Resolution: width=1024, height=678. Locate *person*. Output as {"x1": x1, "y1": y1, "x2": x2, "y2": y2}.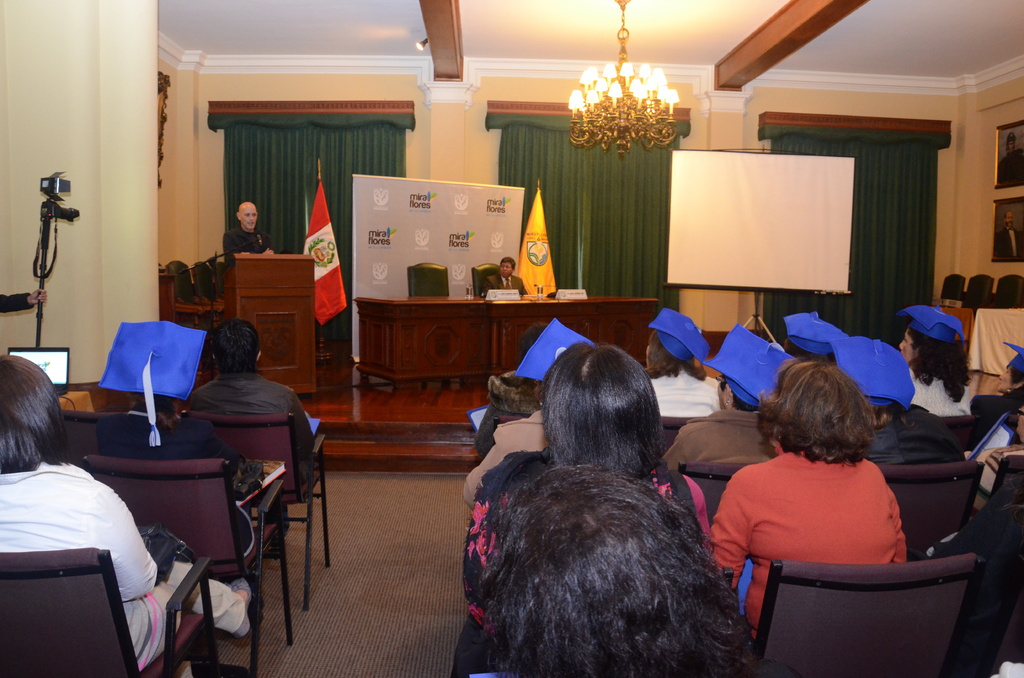
{"x1": 88, "y1": 313, "x2": 291, "y2": 576}.
